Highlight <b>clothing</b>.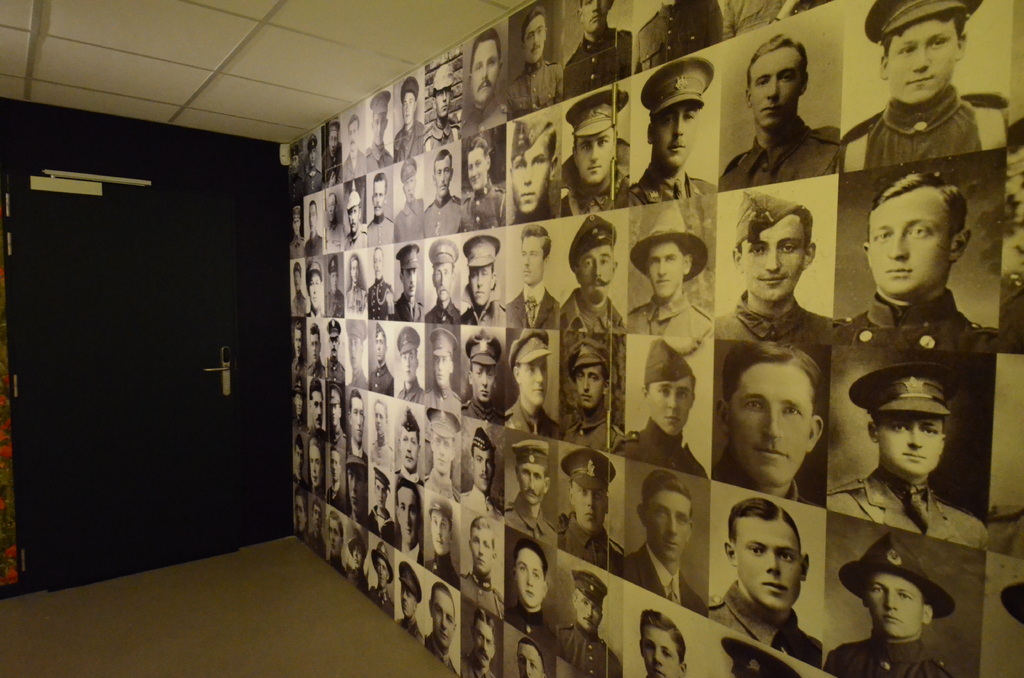
Highlighted region: bbox(319, 150, 343, 186).
